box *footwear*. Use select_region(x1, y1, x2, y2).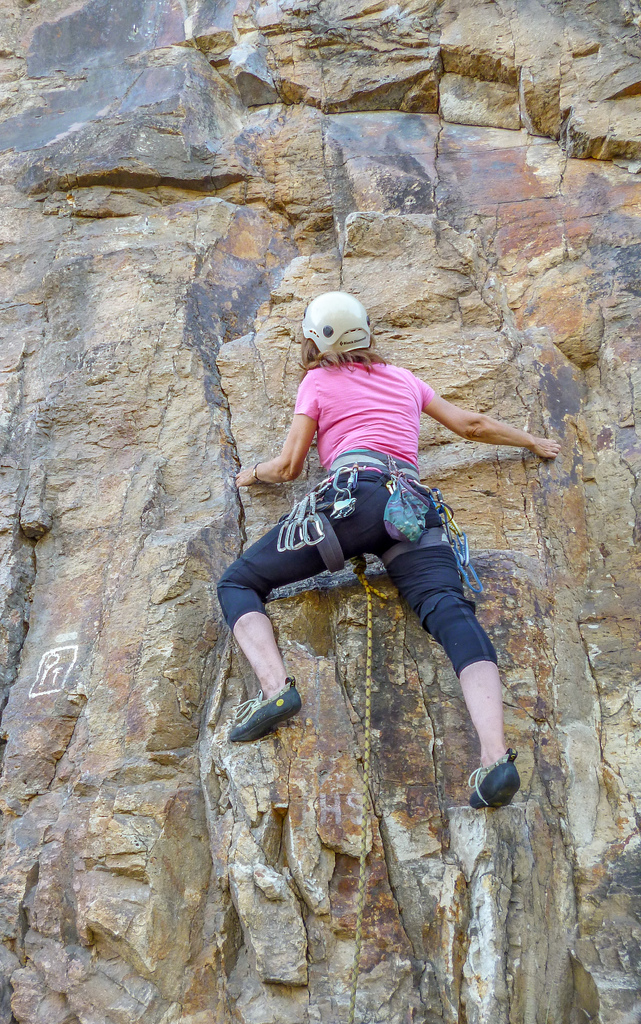
select_region(226, 674, 299, 742).
